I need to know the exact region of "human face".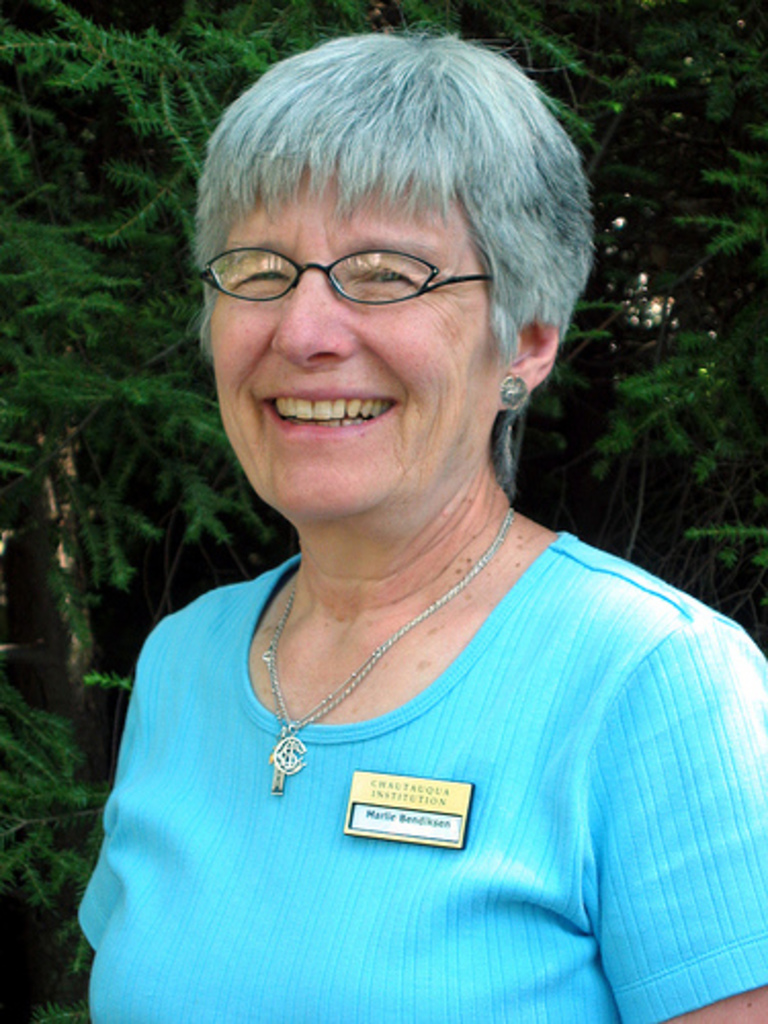
Region: (x1=205, y1=166, x2=494, y2=522).
